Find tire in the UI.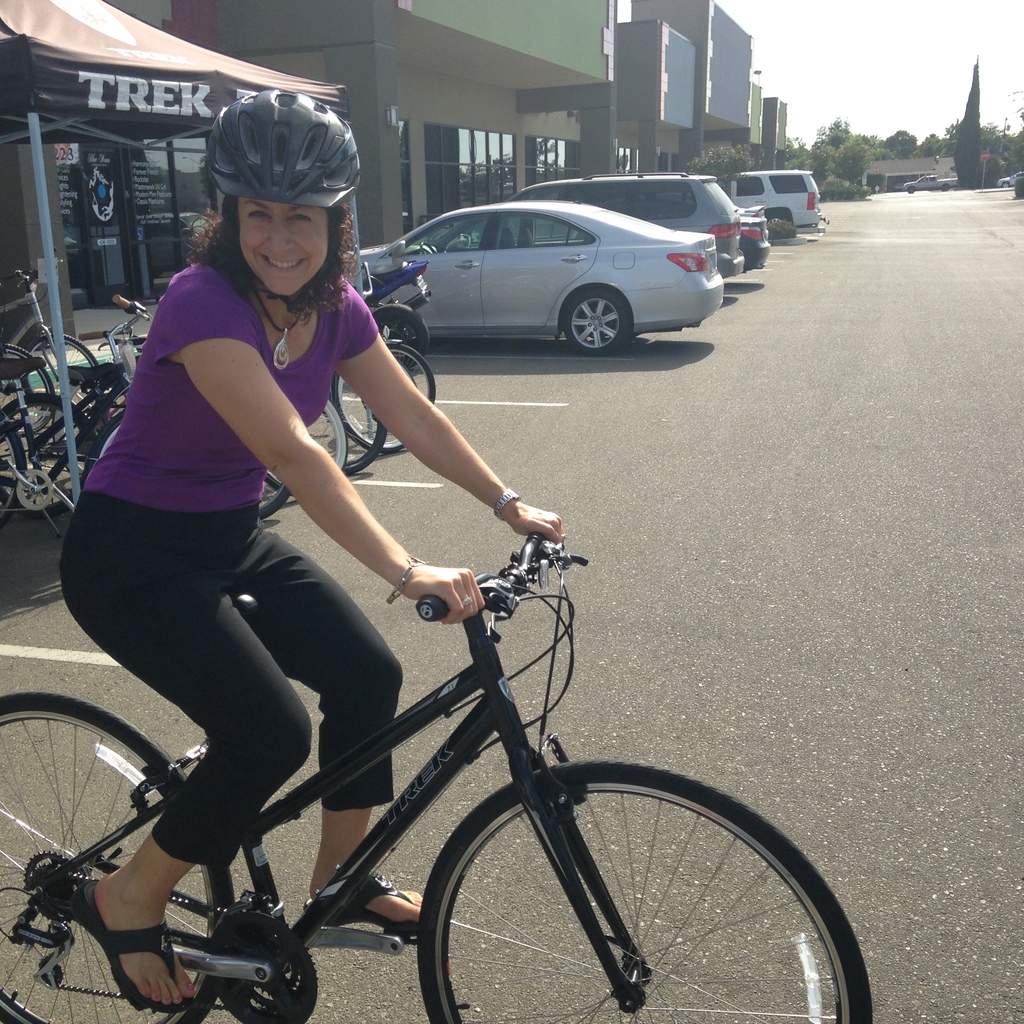
UI element at l=0, t=692, r=232, b=1023.
